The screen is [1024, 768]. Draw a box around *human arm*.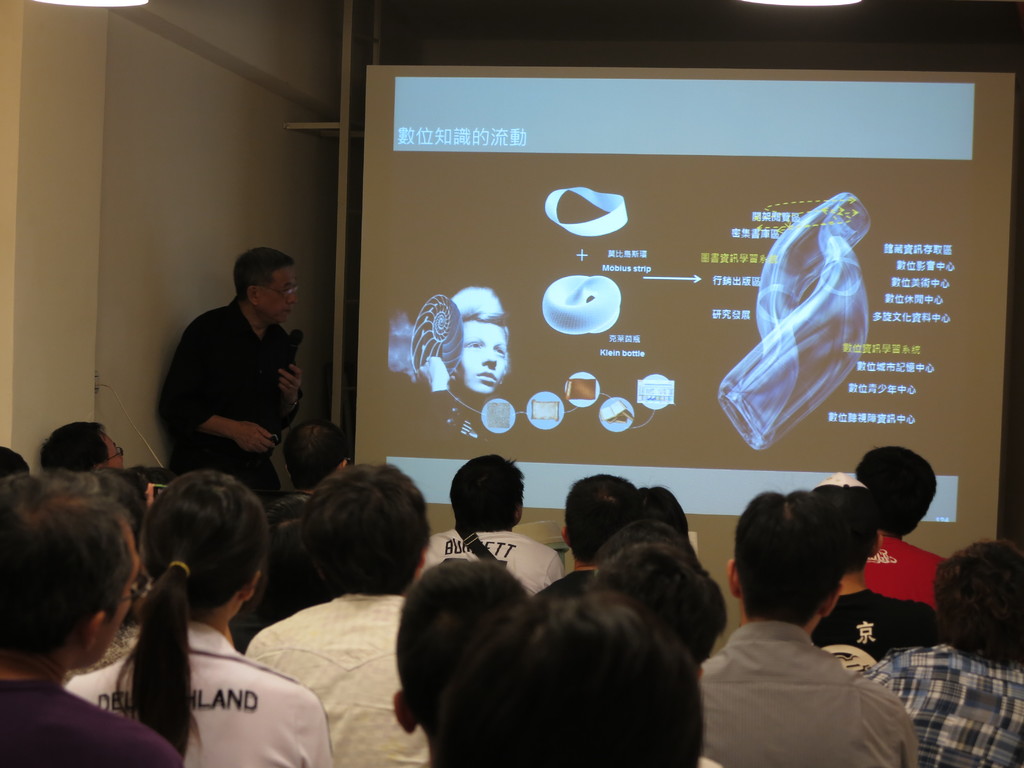
box(902, 710, 919, 767).
